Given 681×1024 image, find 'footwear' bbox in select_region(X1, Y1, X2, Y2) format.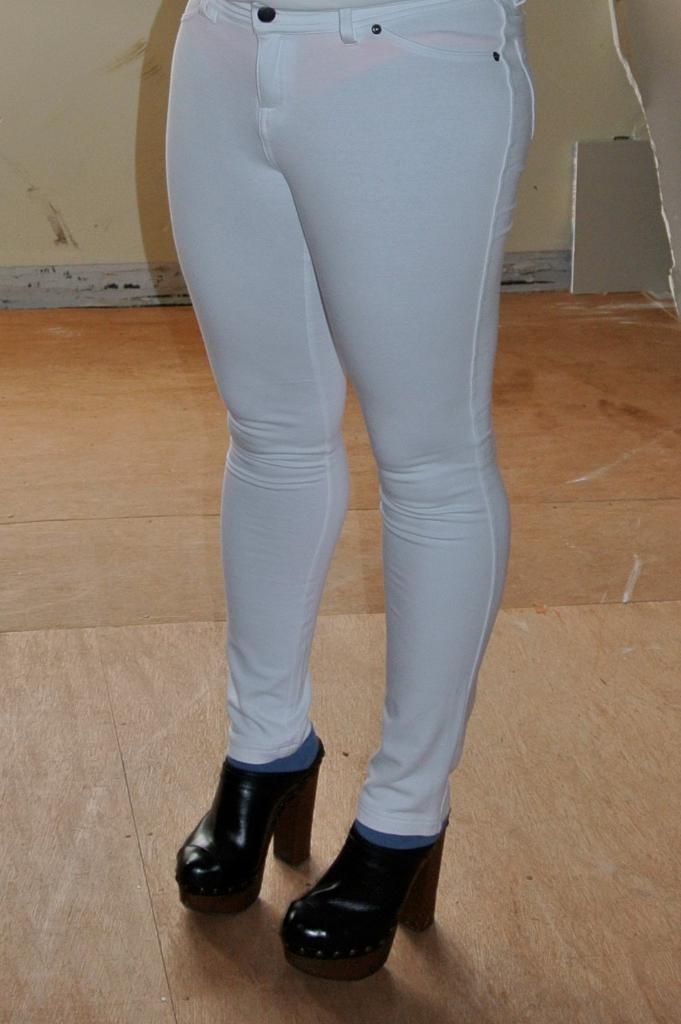
select_region(265, 822, 445, 993).
